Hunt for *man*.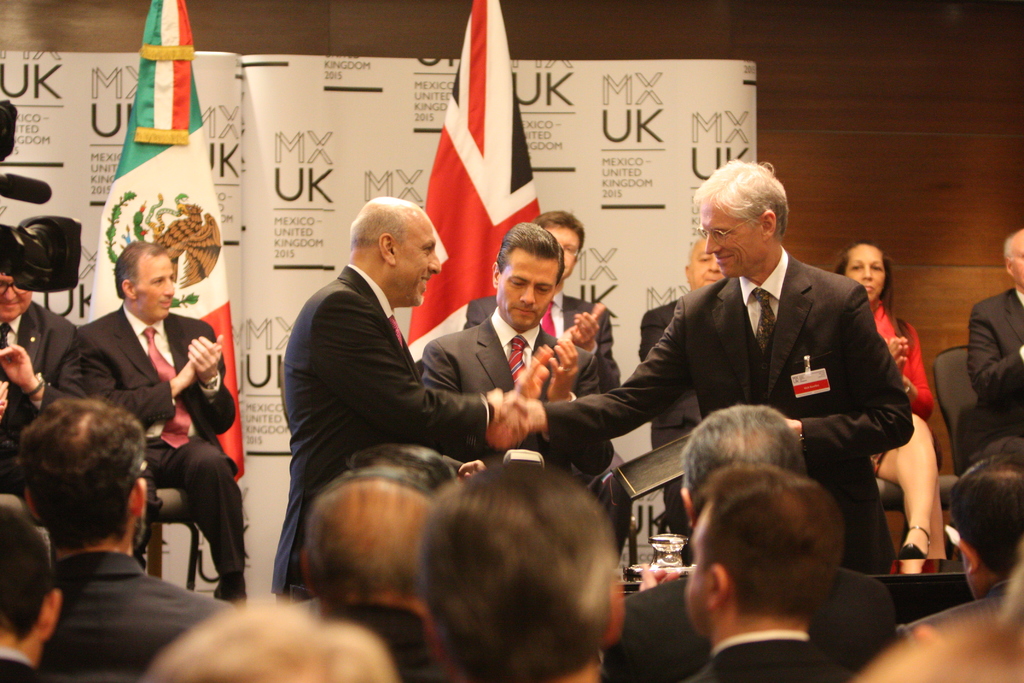
Hunted down at (295,466,465,682).
